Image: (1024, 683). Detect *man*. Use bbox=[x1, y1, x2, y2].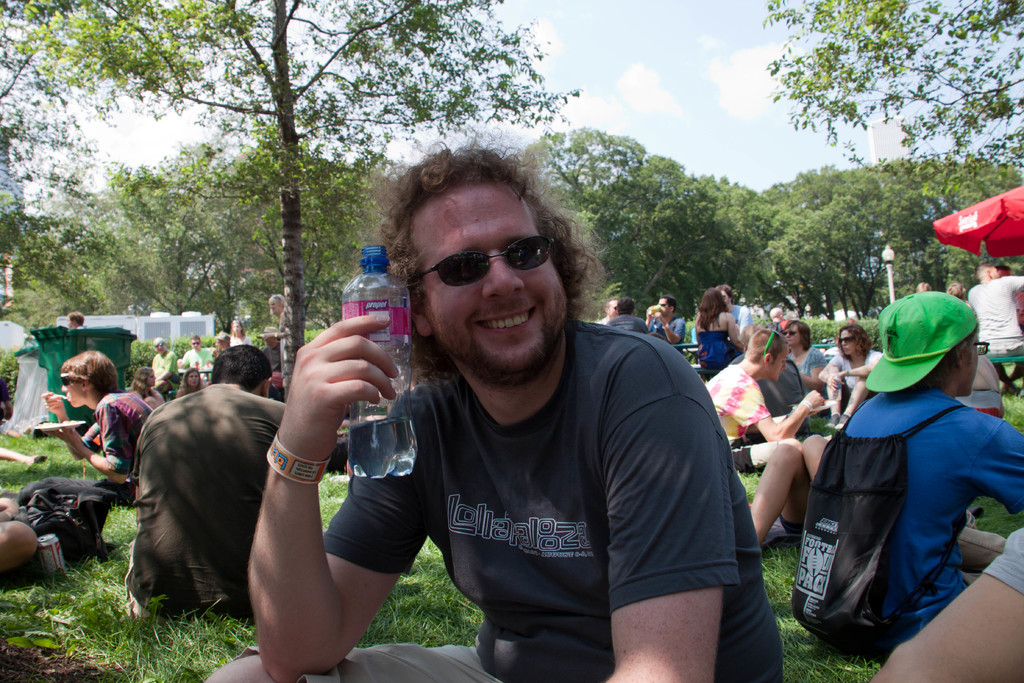
bbox=[597, 295, 621, 324].
